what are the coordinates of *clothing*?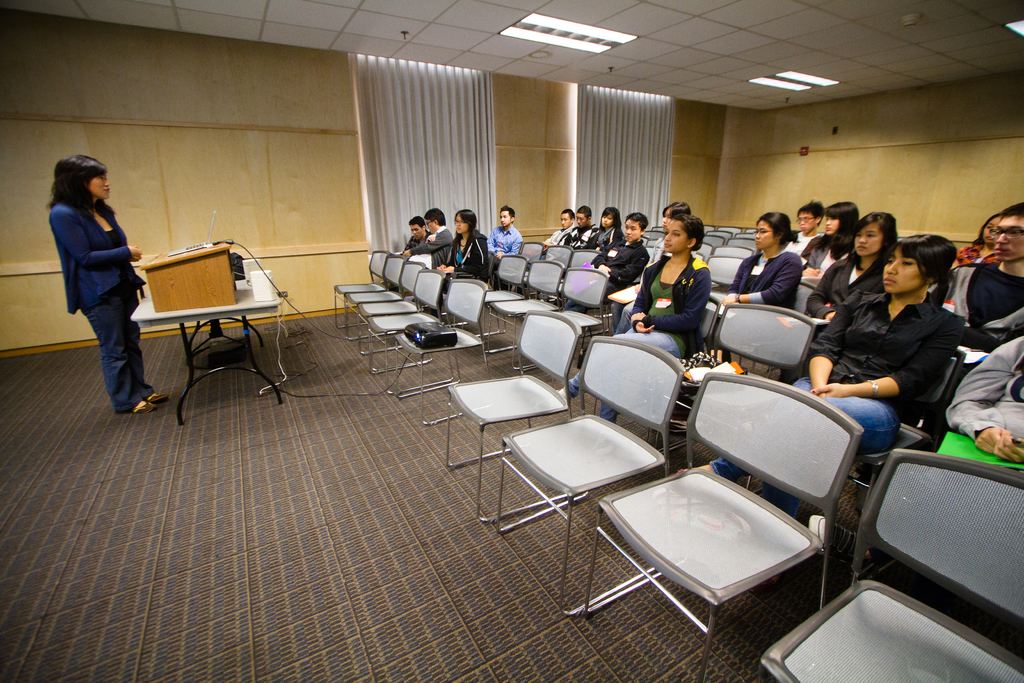
bbox=[941, 265, 1023, 338].
